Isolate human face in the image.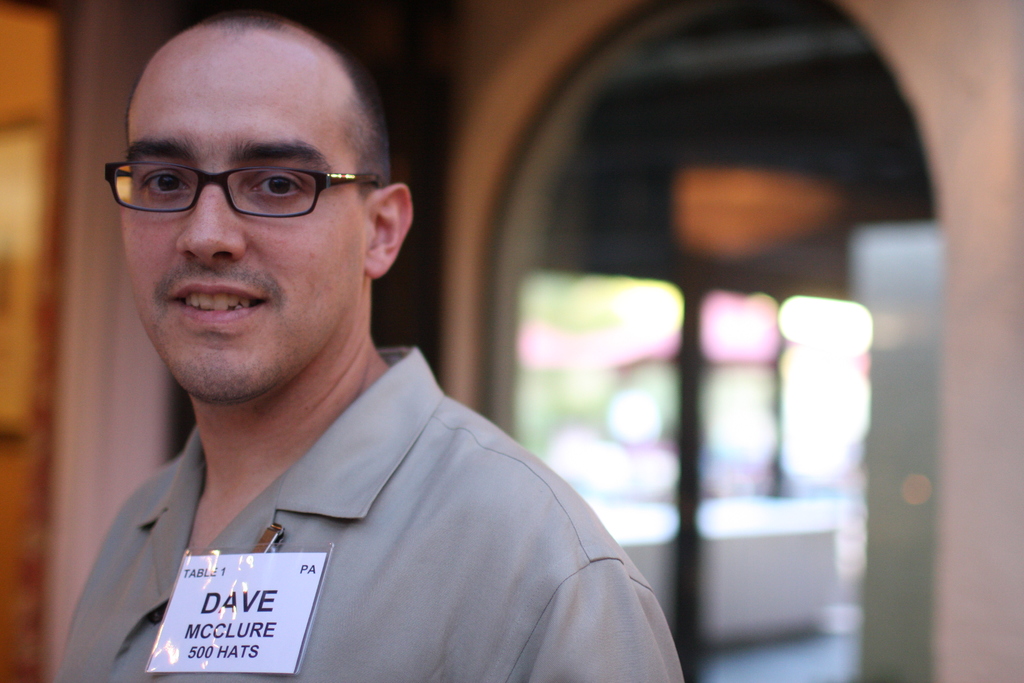
Isolated region: x1=124 y1=34 x2=368 y2=402.
